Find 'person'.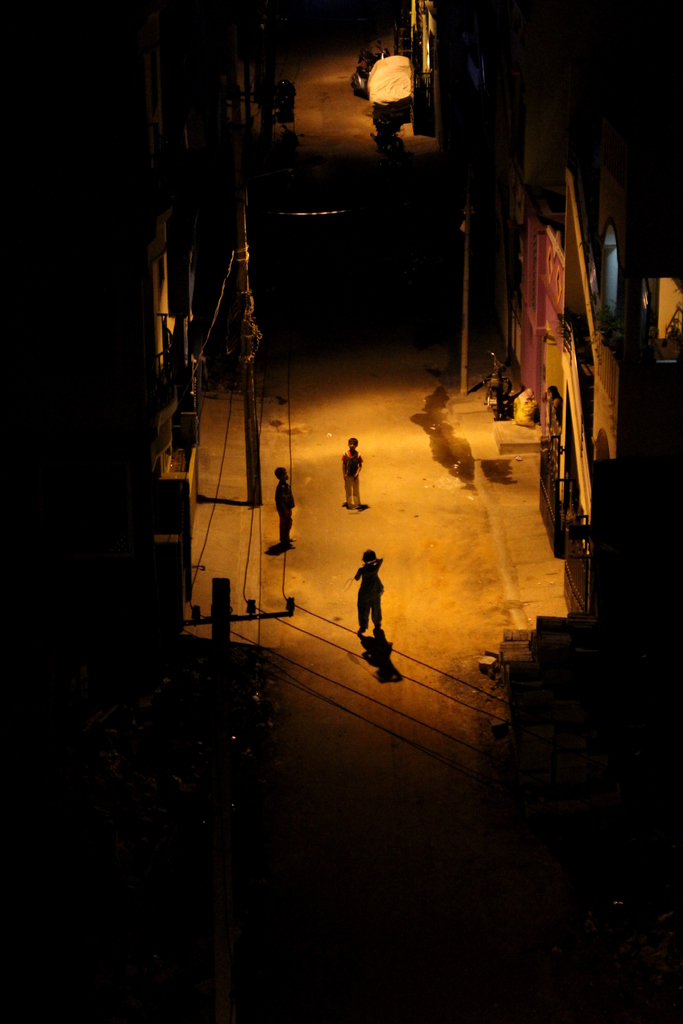
(left=542, top=384, right=563, bottom=426).
